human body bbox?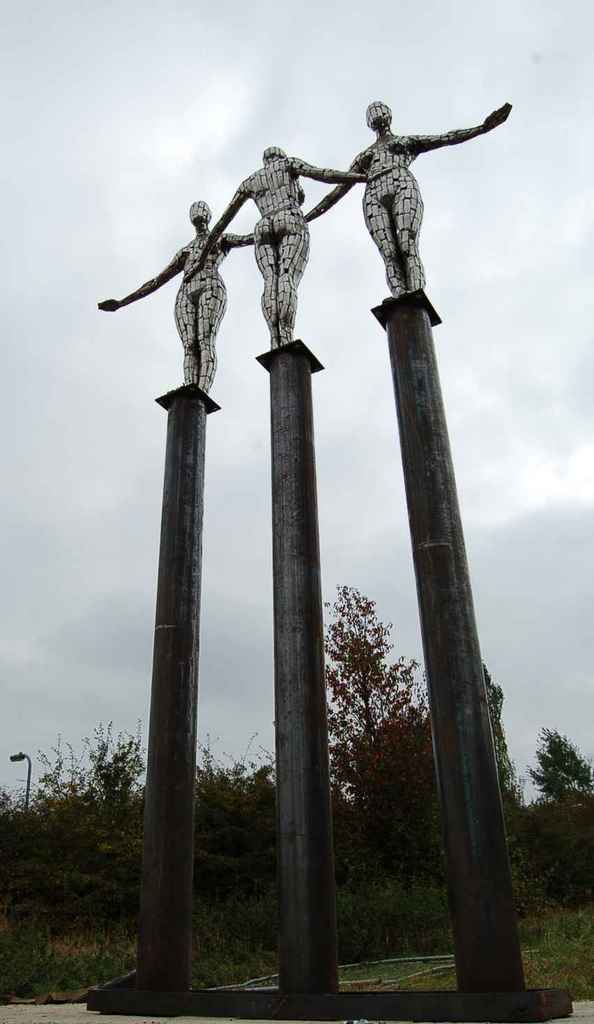
(183, 147, 370, 350)
